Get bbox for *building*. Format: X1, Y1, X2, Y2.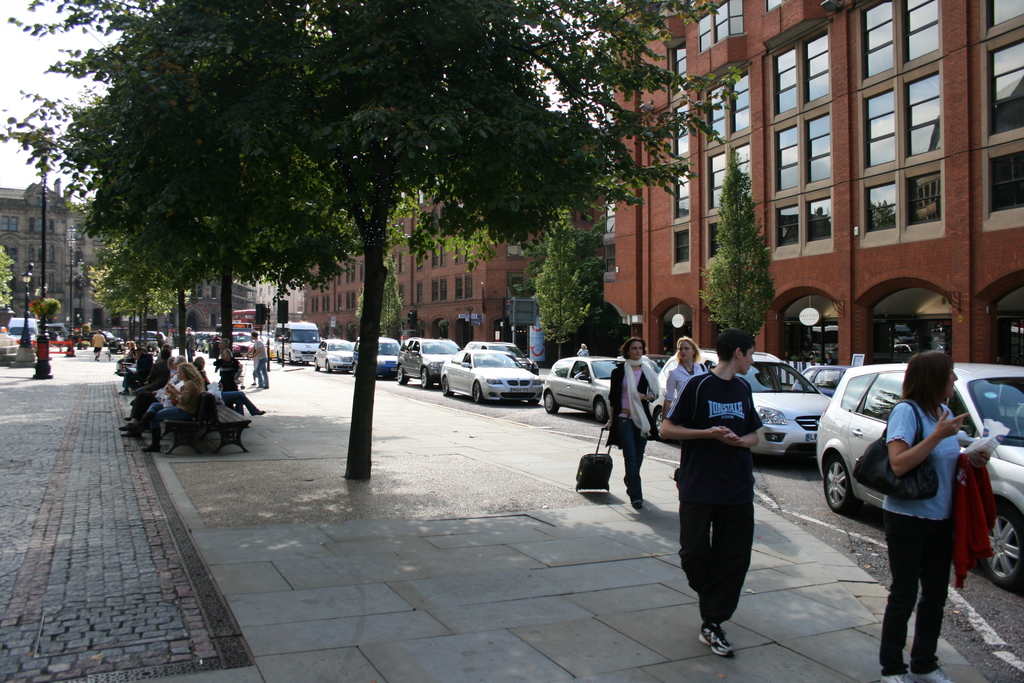
602, 0, 1023, 418.
